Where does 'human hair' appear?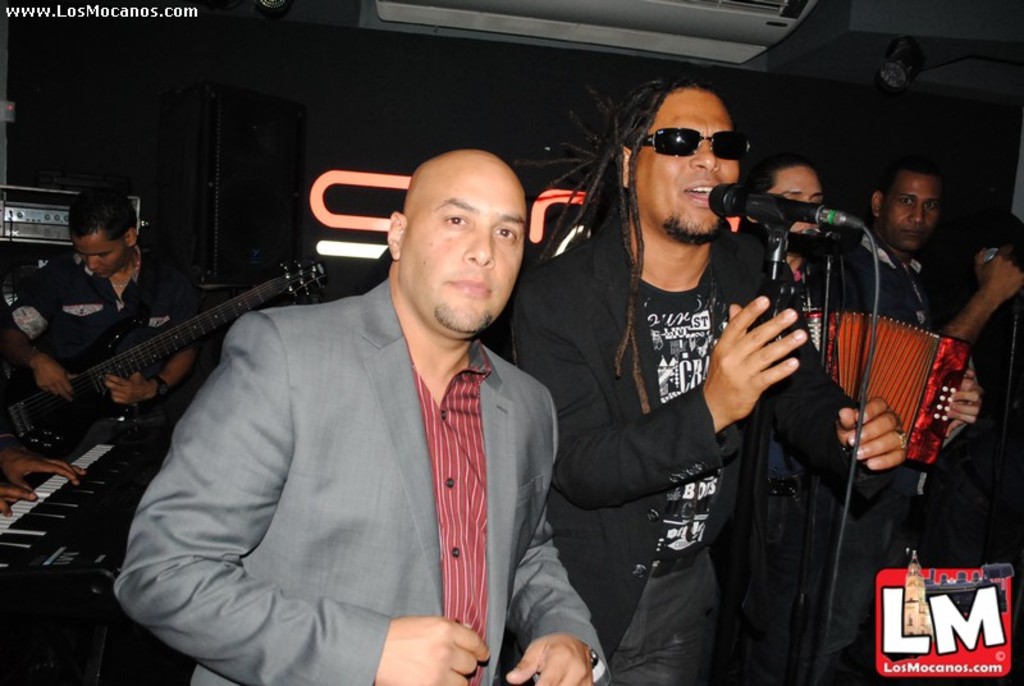
Appears at 538 68 746 410.
